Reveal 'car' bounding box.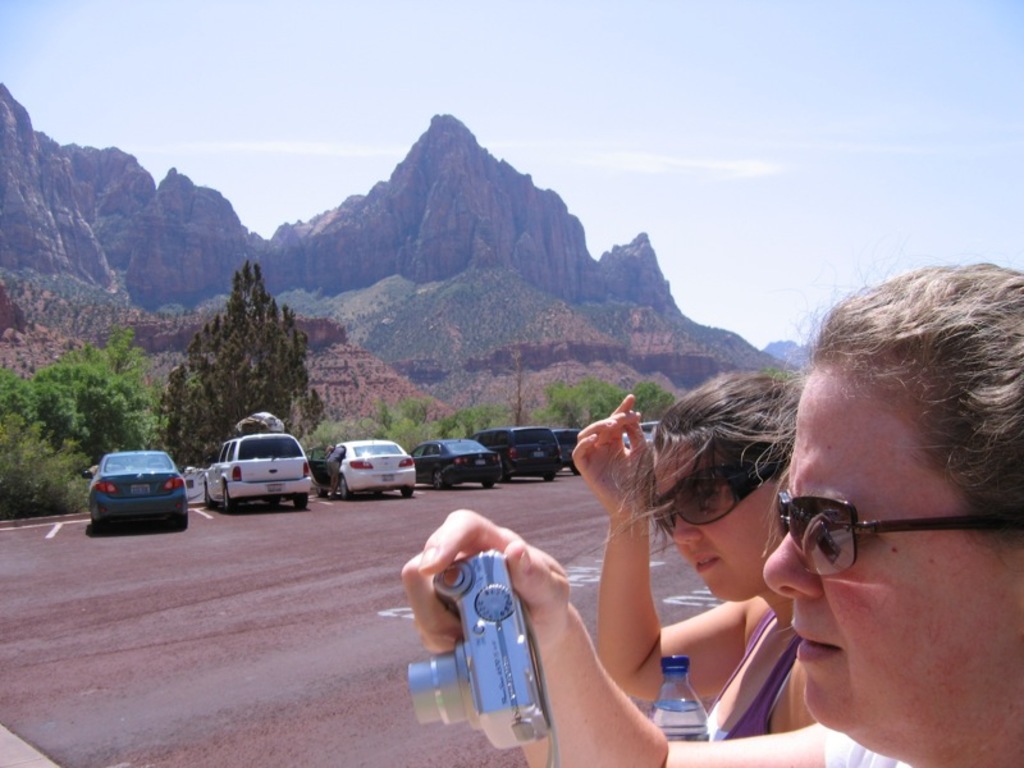
Revealed: BBox(204, 433, 317, 512).
